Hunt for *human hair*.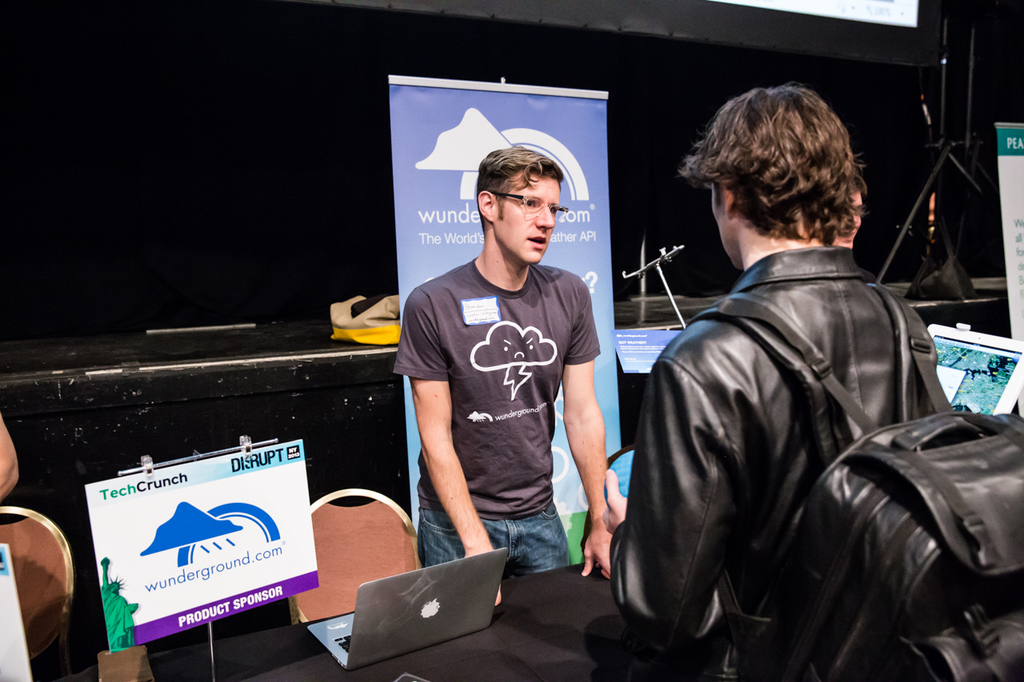
Hunted down at [left=688, top=81, right=862, bottom=249].
